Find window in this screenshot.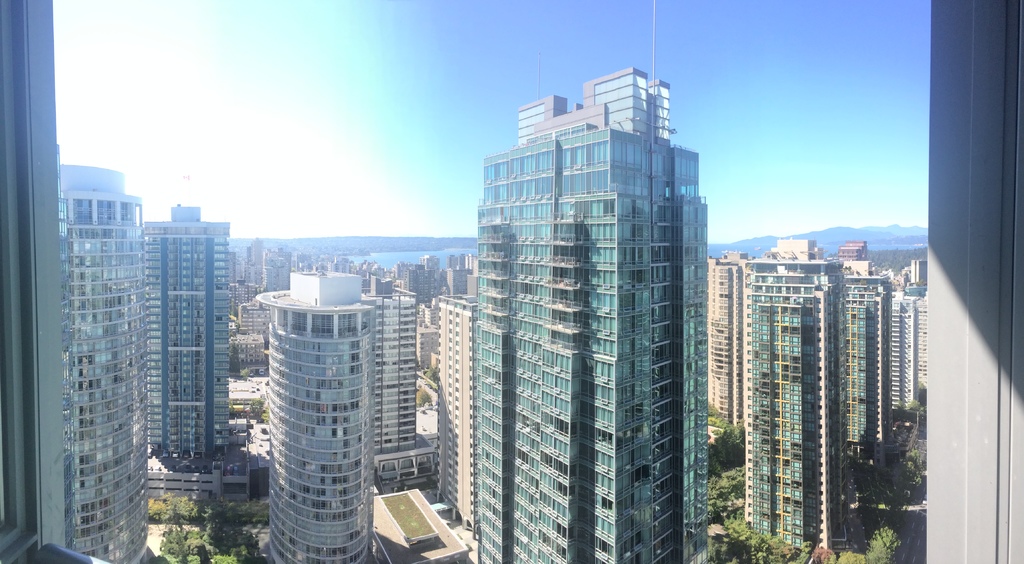
The bounding box for window is bbox(819, 444, 823, 448).
